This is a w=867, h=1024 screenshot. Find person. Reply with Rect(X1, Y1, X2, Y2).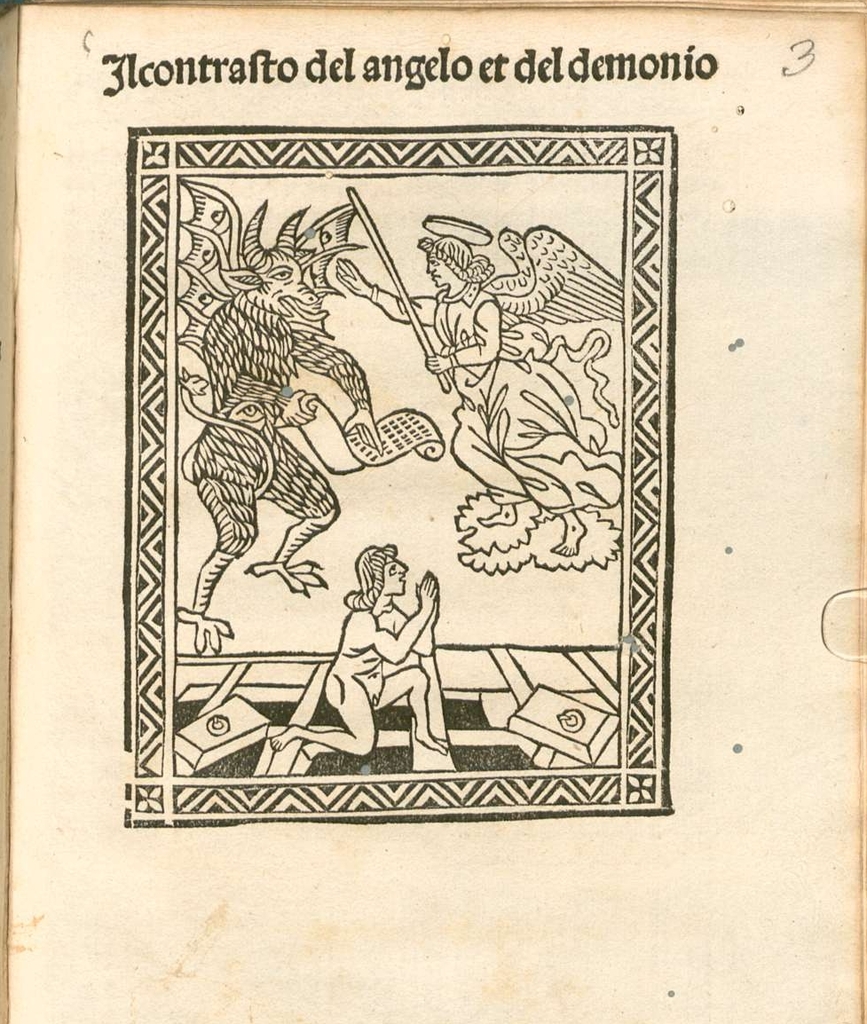
Rect(328, 232, 585, 555).
